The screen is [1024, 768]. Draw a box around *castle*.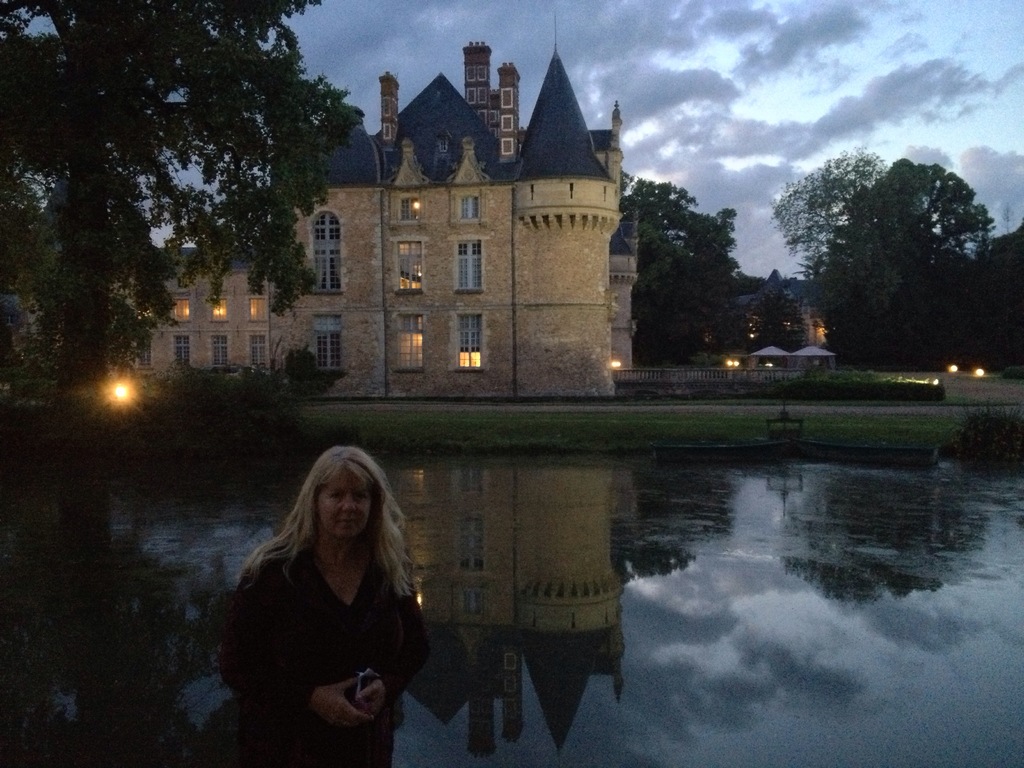
128:11:637:401.
